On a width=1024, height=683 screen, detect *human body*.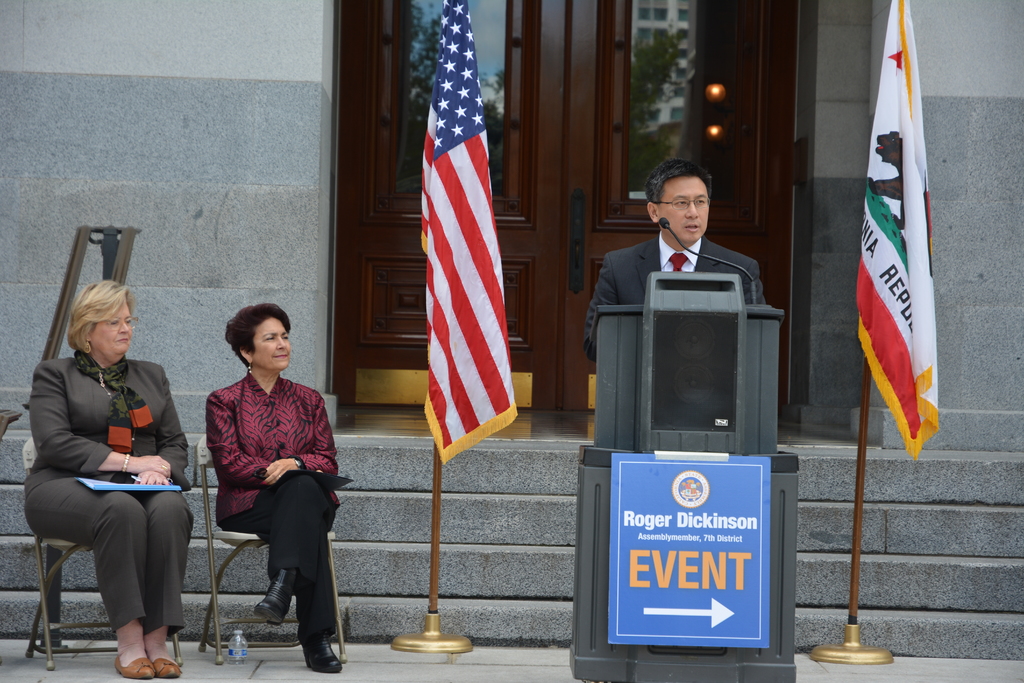
l=189, t=306, r=335, b=649.
